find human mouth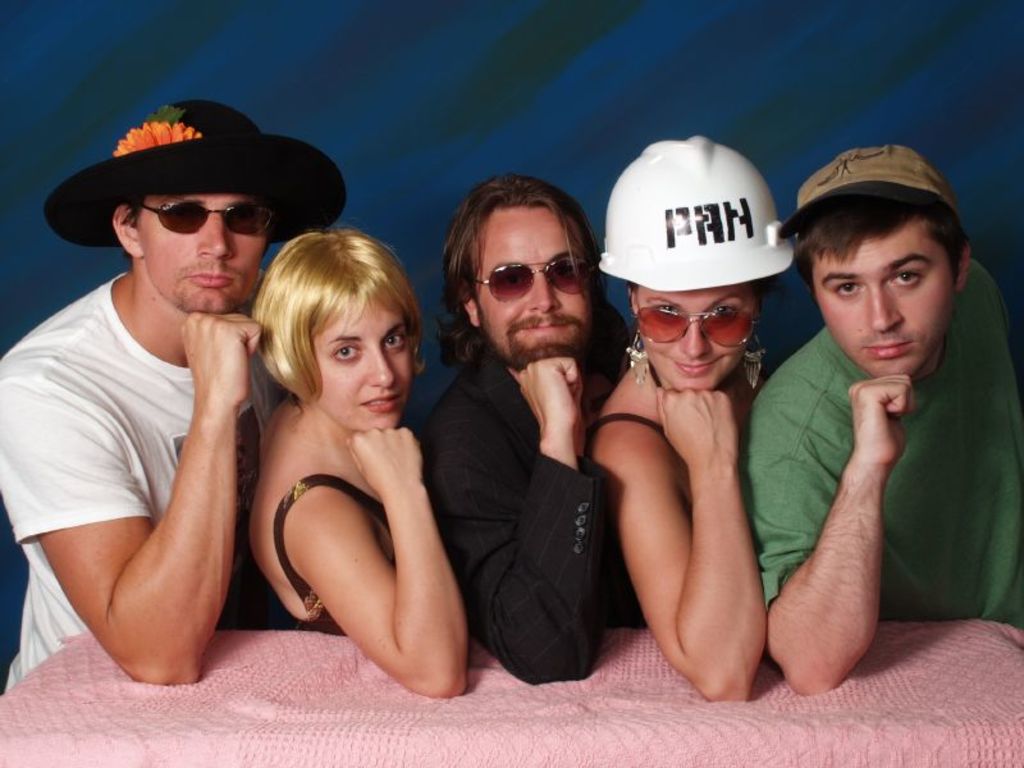
<bbox>513, 317, 582, 334</bbox>
